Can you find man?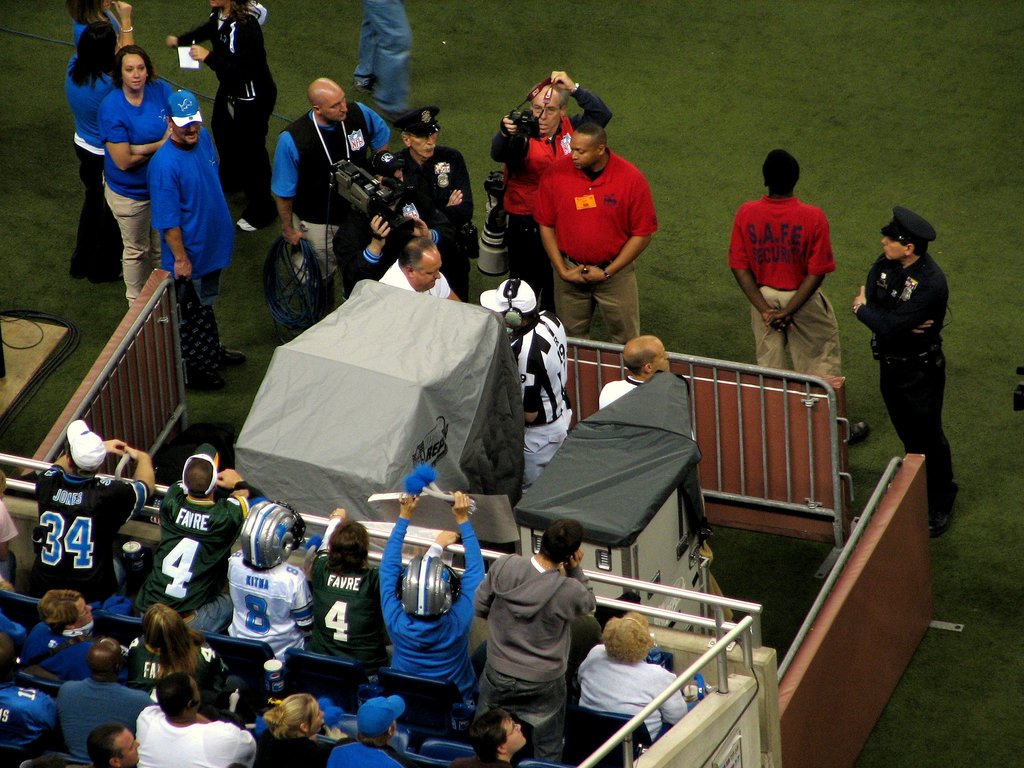
Yes, bounding box: box=[254, 695, 331, 767].
